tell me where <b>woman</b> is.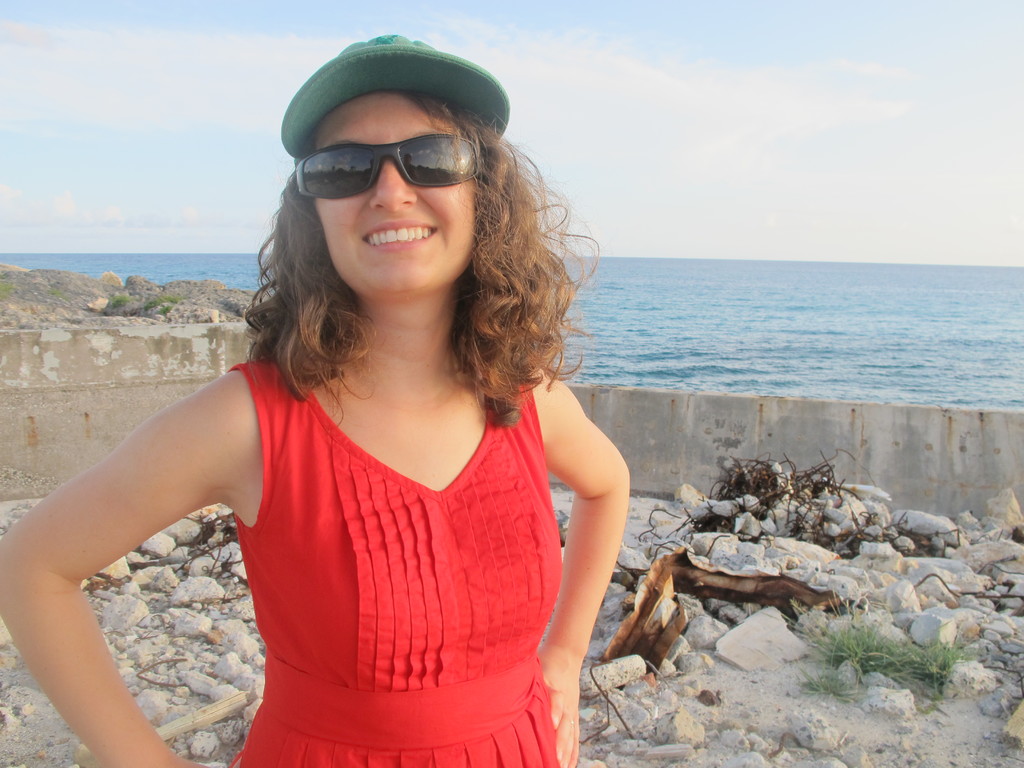
<b>woman</b> is at (43,63,641,767).
